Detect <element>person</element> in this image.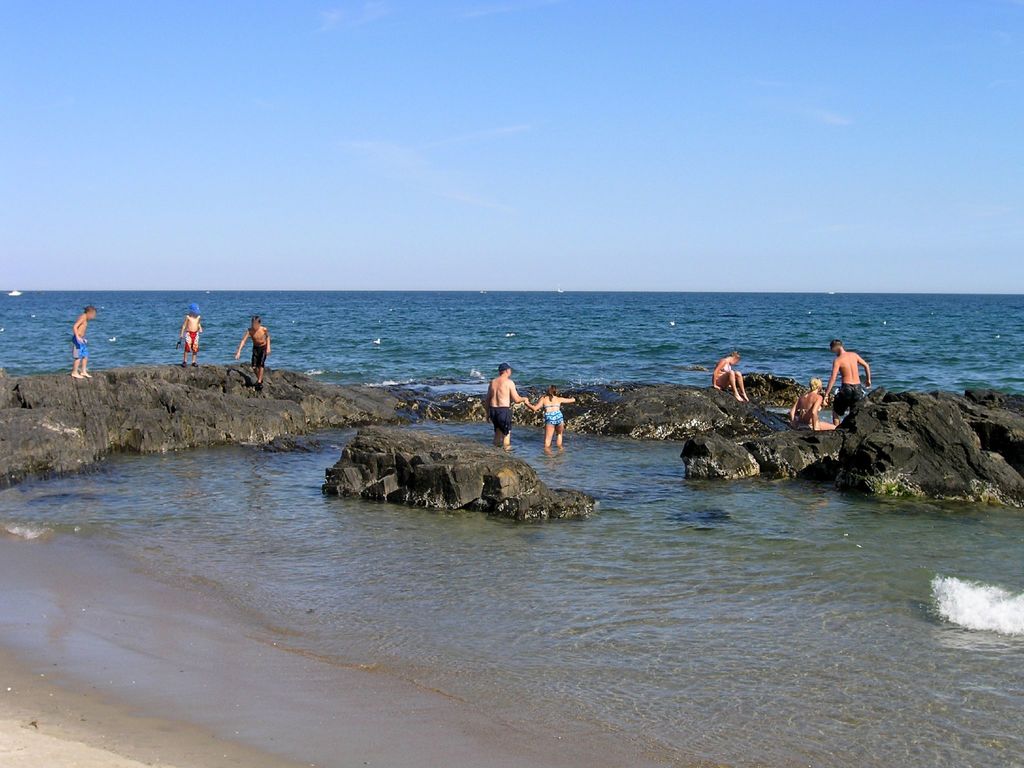
Detection: Rect(792, 374, 831, 431).
